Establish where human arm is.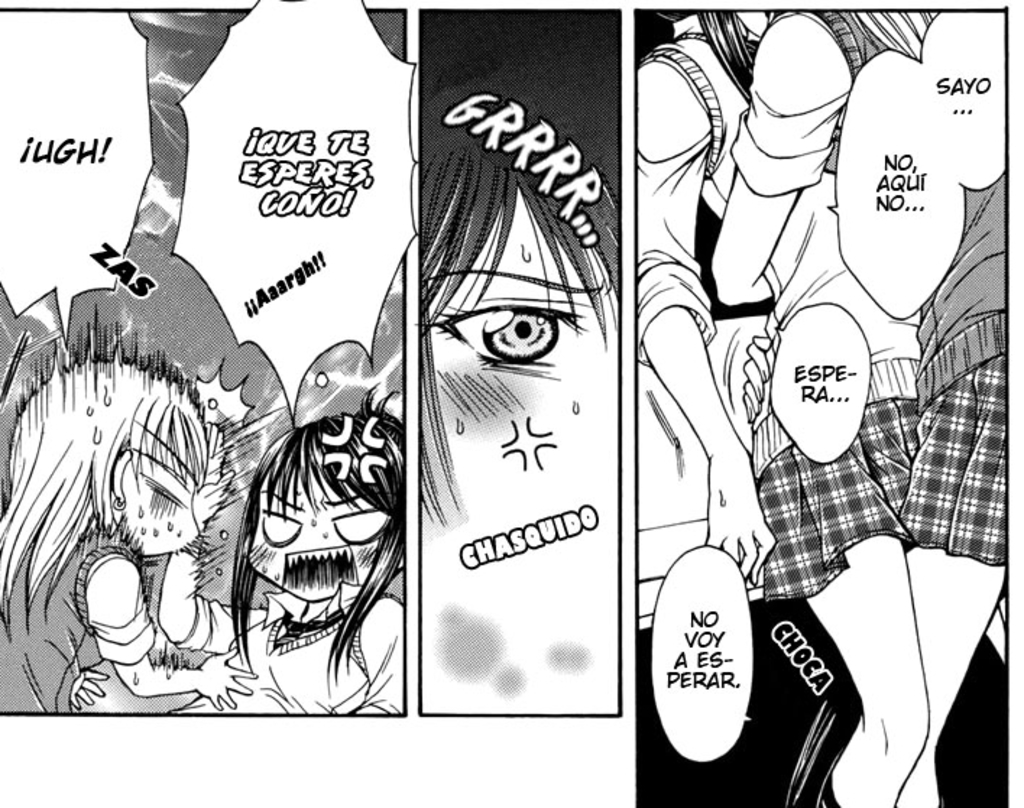
Established at pyautogui.locateOnScreen(706, 13, 859, 312).
